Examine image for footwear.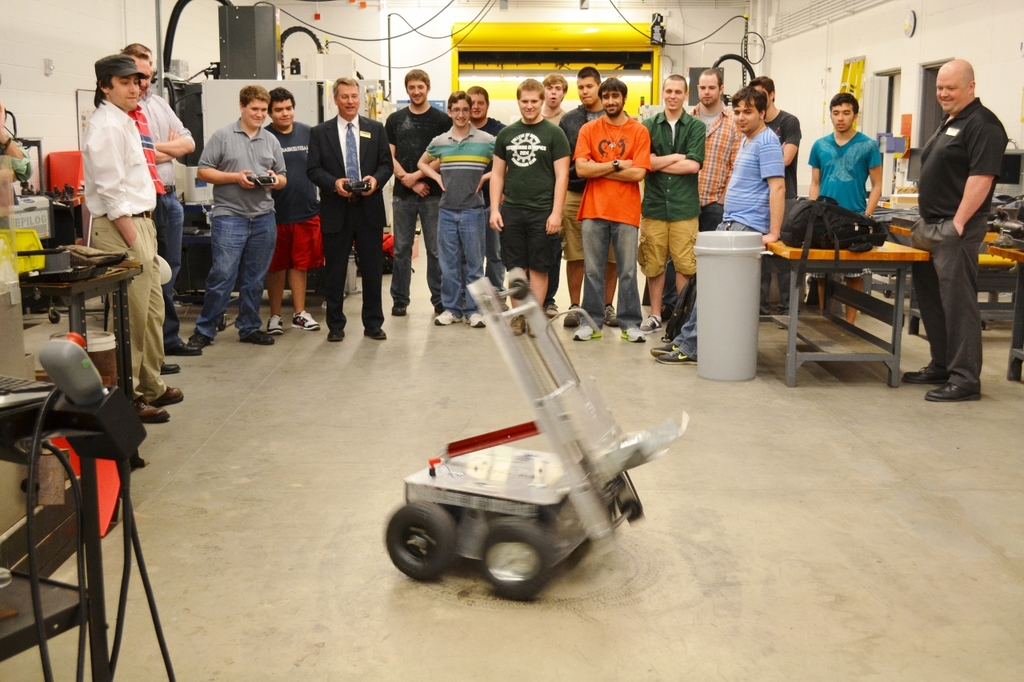
Examination result: left=241, top=325, right=276, bottom=345.
